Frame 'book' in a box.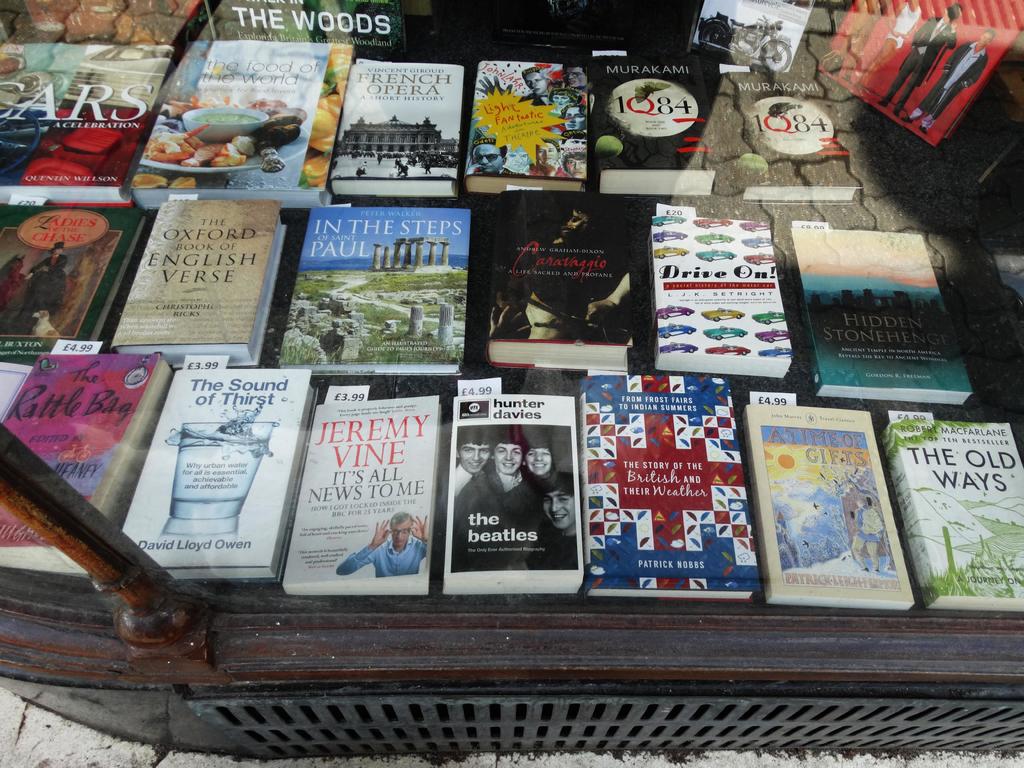
locate(131, 38, 356, 211).
